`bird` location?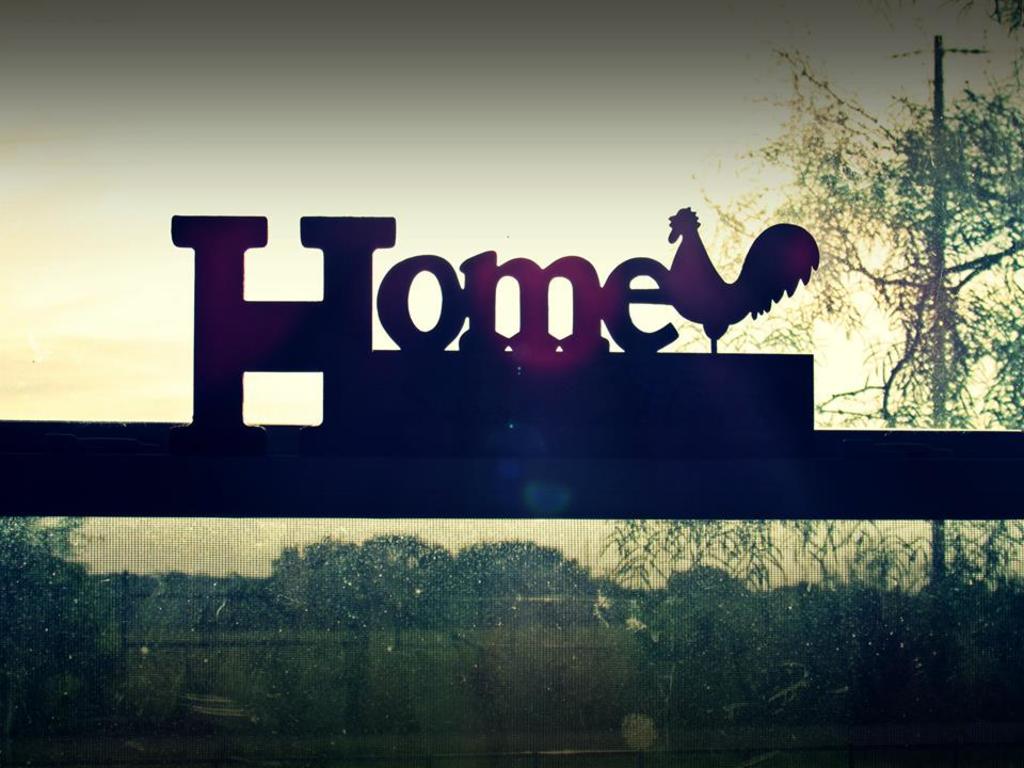
[633, 205, 805, 343]
